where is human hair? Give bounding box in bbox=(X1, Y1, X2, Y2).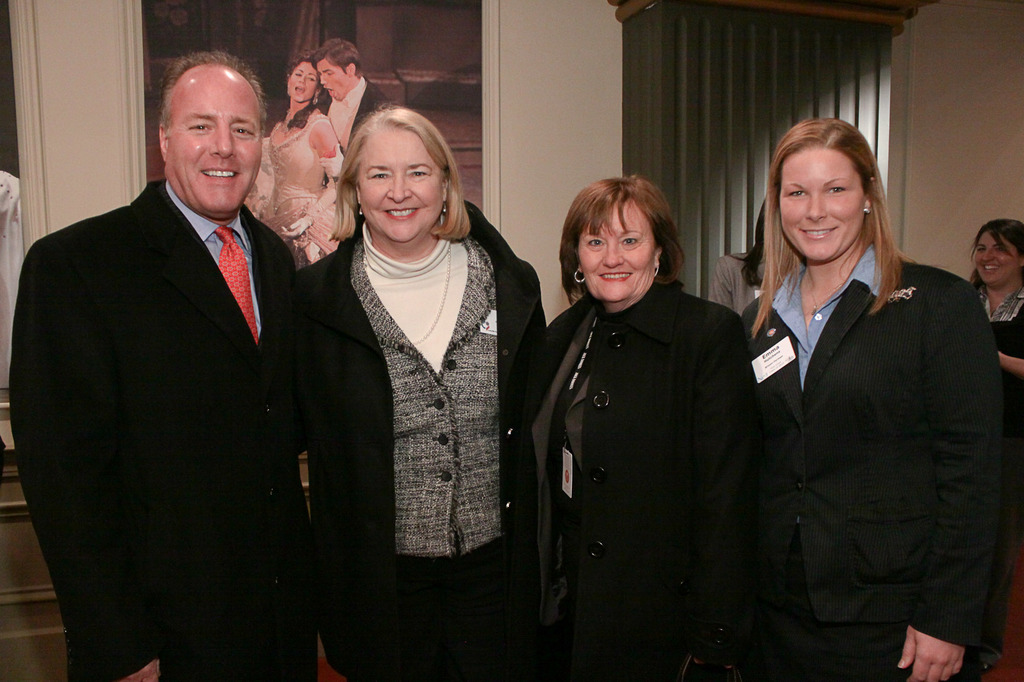
bbox=(971, 214, 1023, 254).
